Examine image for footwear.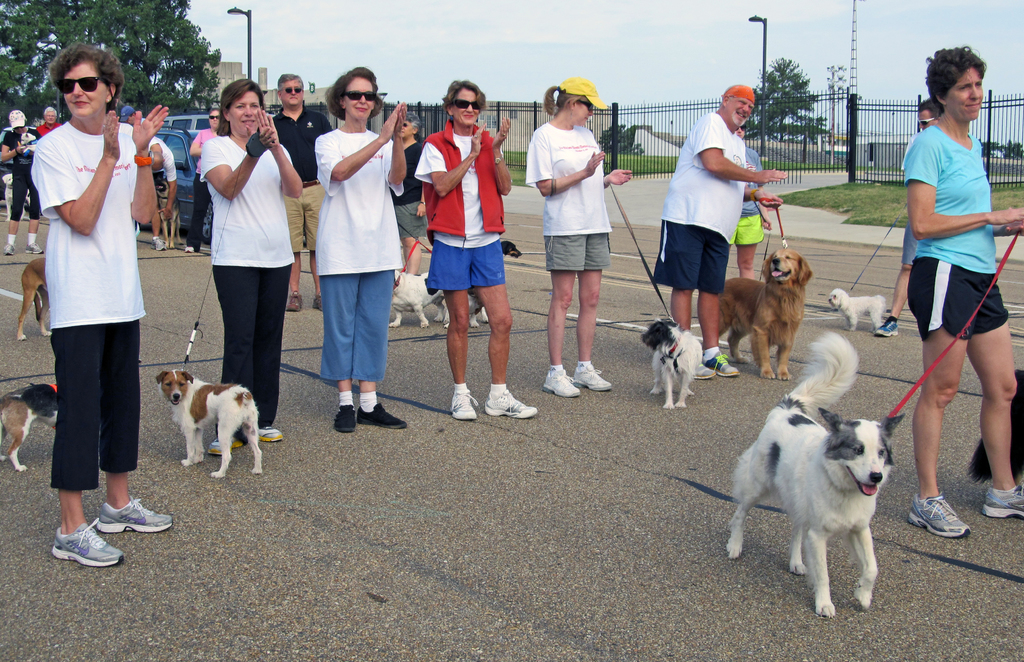
Examination result: l=148, t=235, r=168, b=252.
